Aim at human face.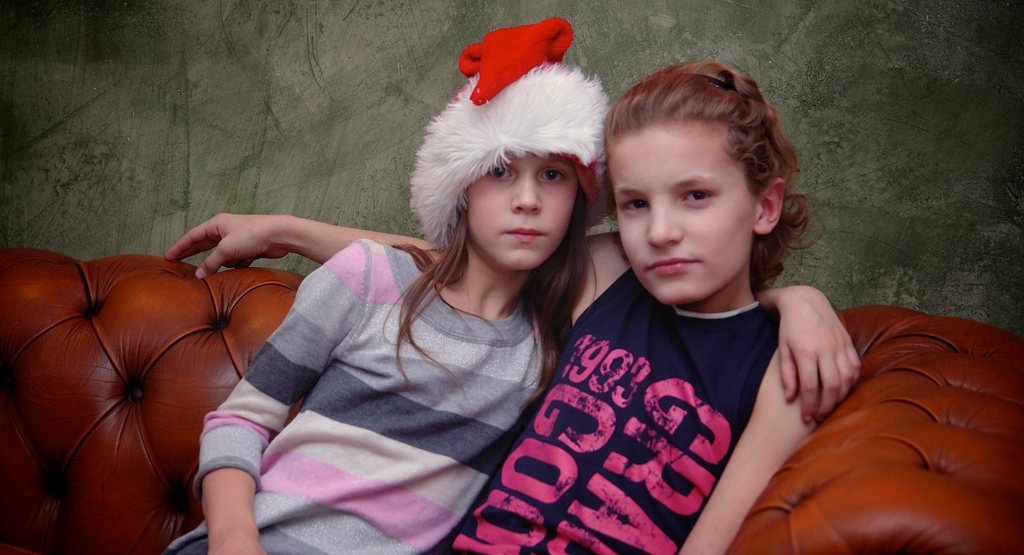
Aimed at {"left": 468, "top": 150, "right": 580, "bottom": 268}.
